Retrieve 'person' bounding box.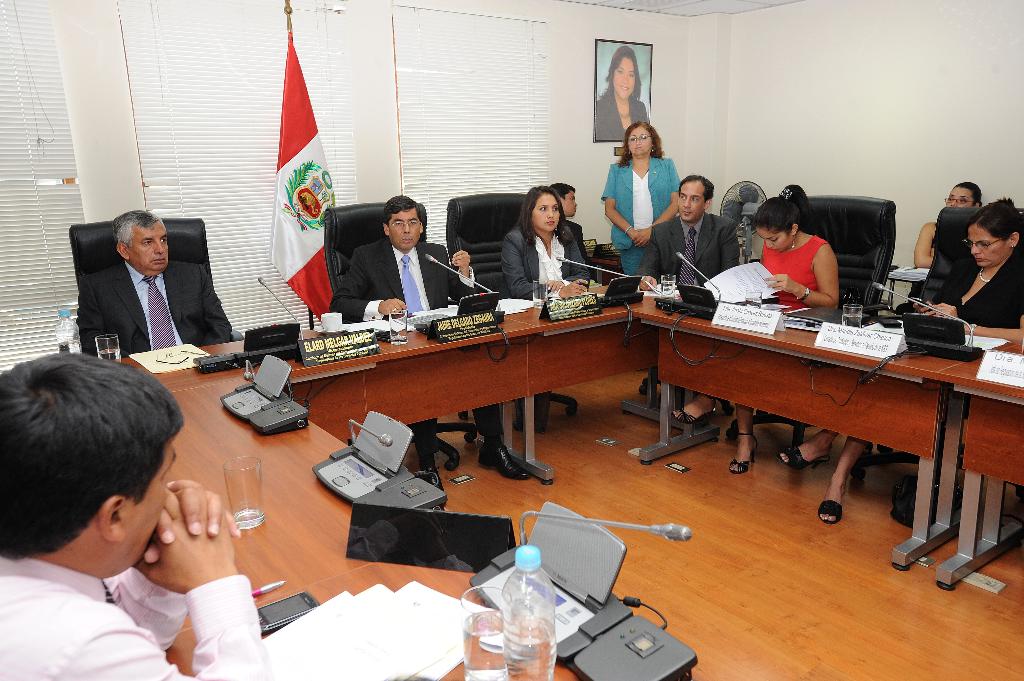
Bounding box: box=[894, 178, 980, 321].
